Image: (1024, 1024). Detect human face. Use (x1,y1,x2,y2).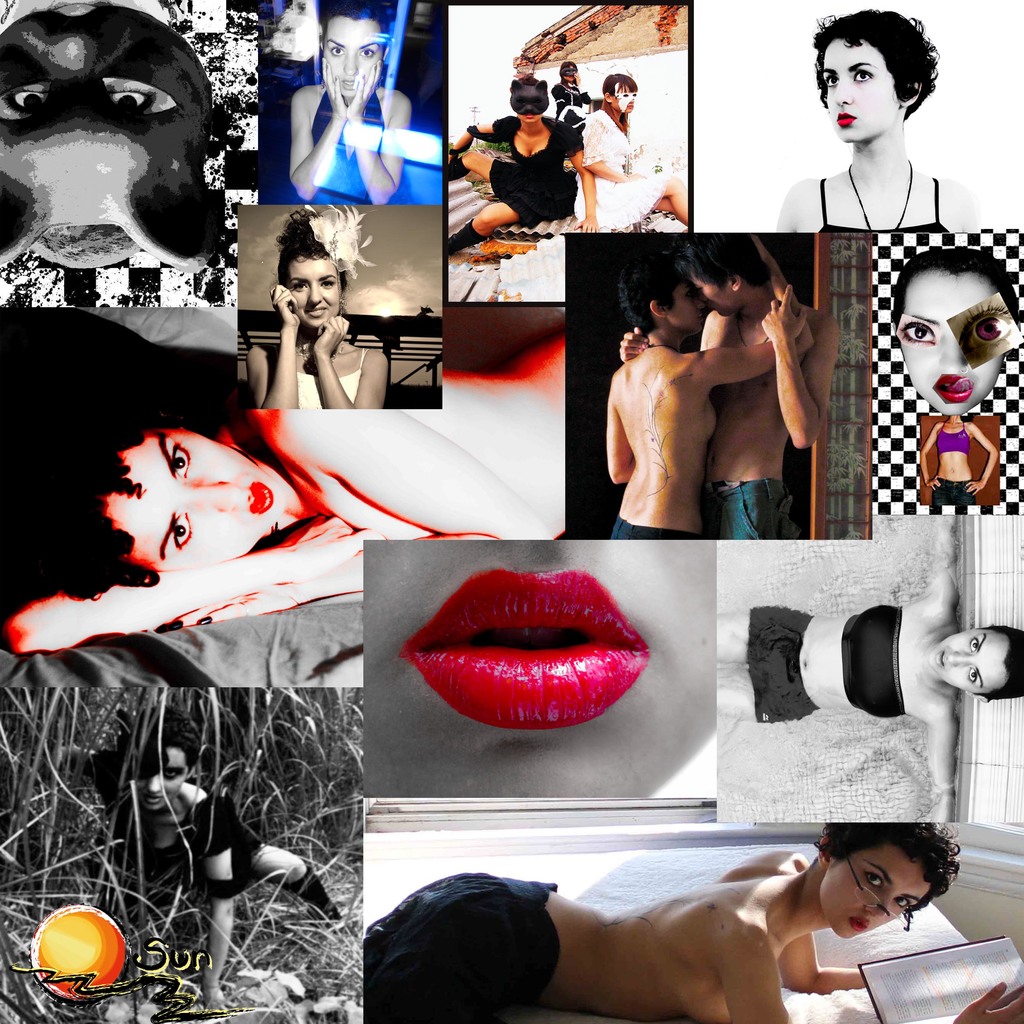
(662,280,707,333).
